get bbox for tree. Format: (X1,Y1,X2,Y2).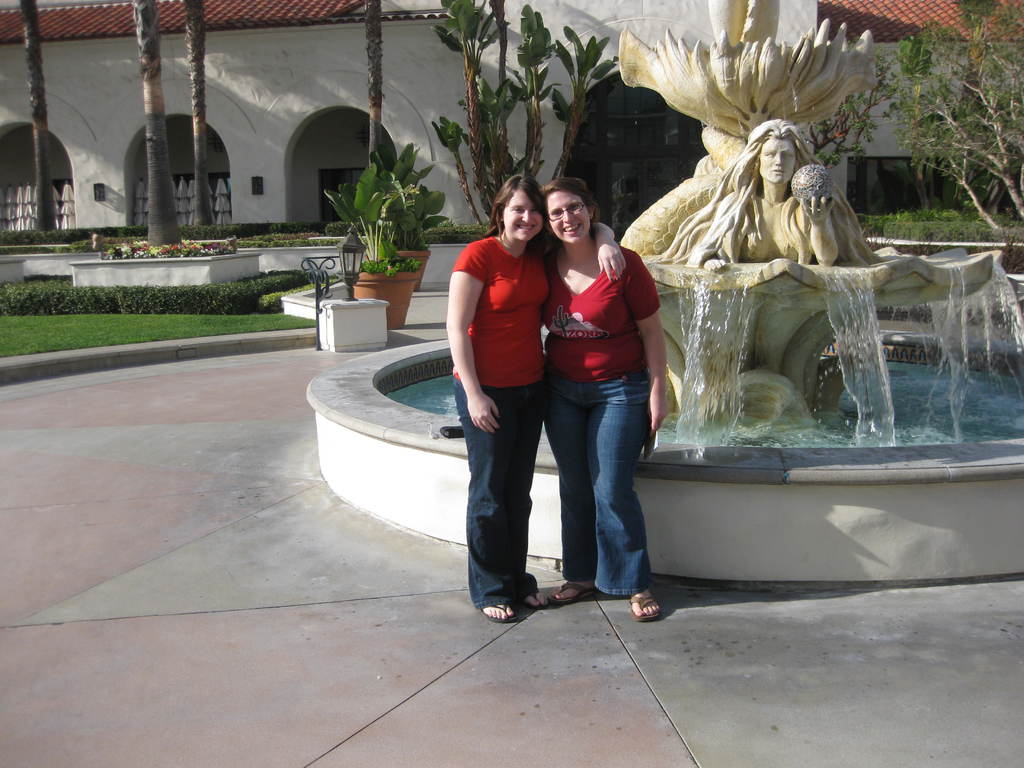
(425,0,620,232).
